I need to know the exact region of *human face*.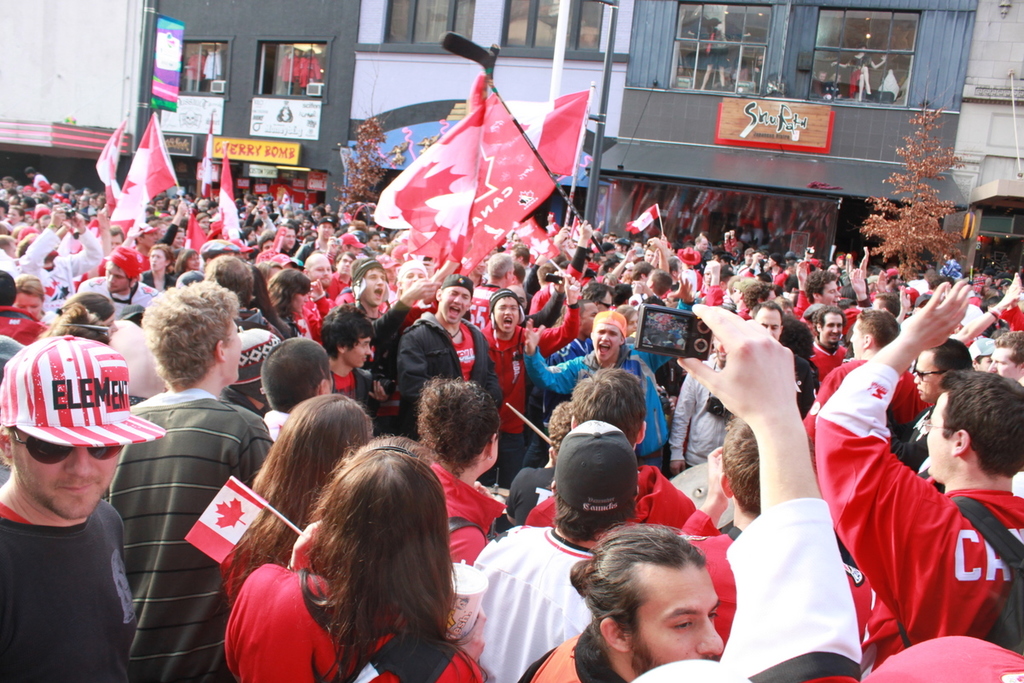
Region: [821,315,845,344].
